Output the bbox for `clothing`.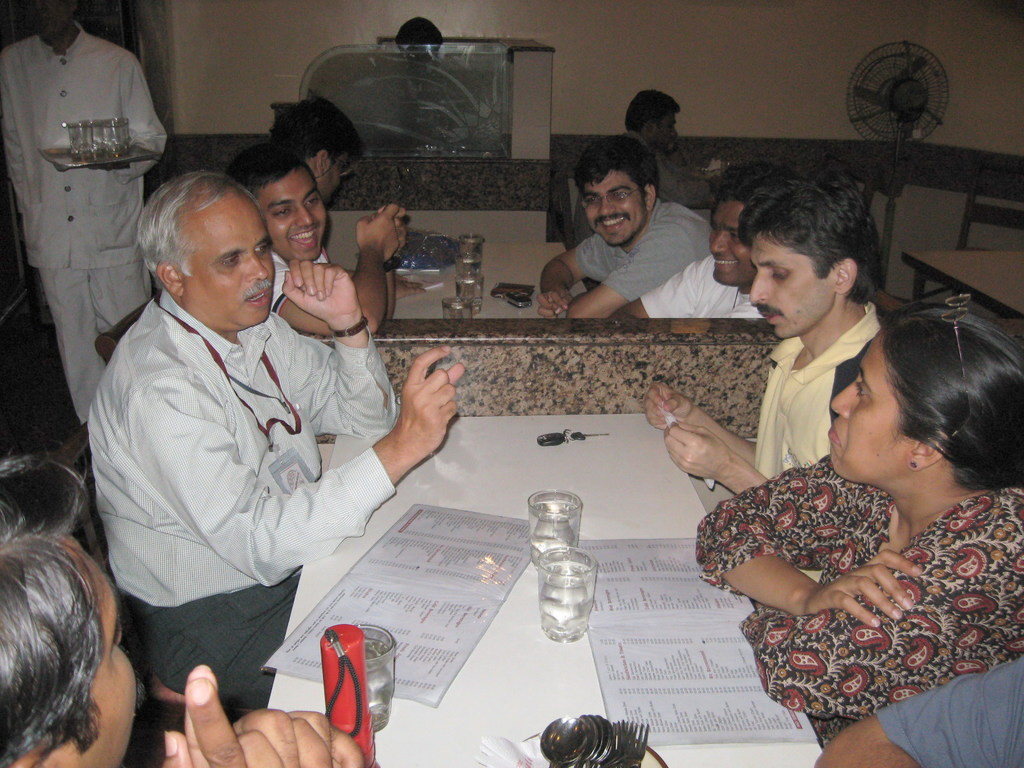
<region>619, 129, 690, 204</region>.
